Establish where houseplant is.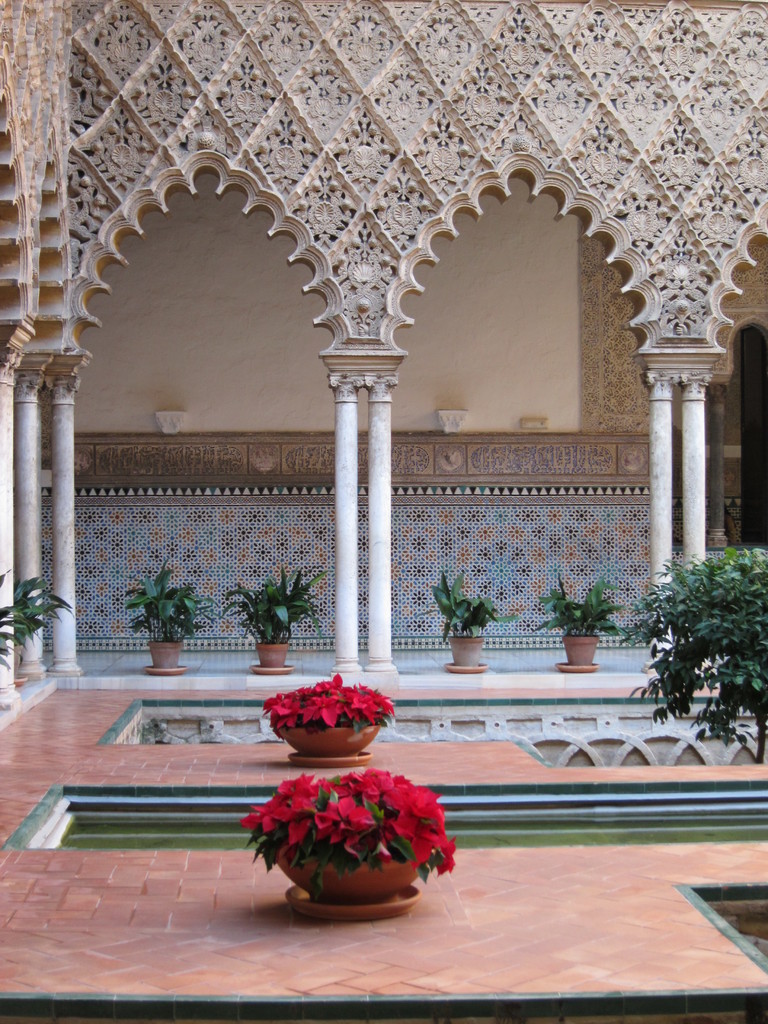
Established at l=527, t=571, r=625, b=671.
